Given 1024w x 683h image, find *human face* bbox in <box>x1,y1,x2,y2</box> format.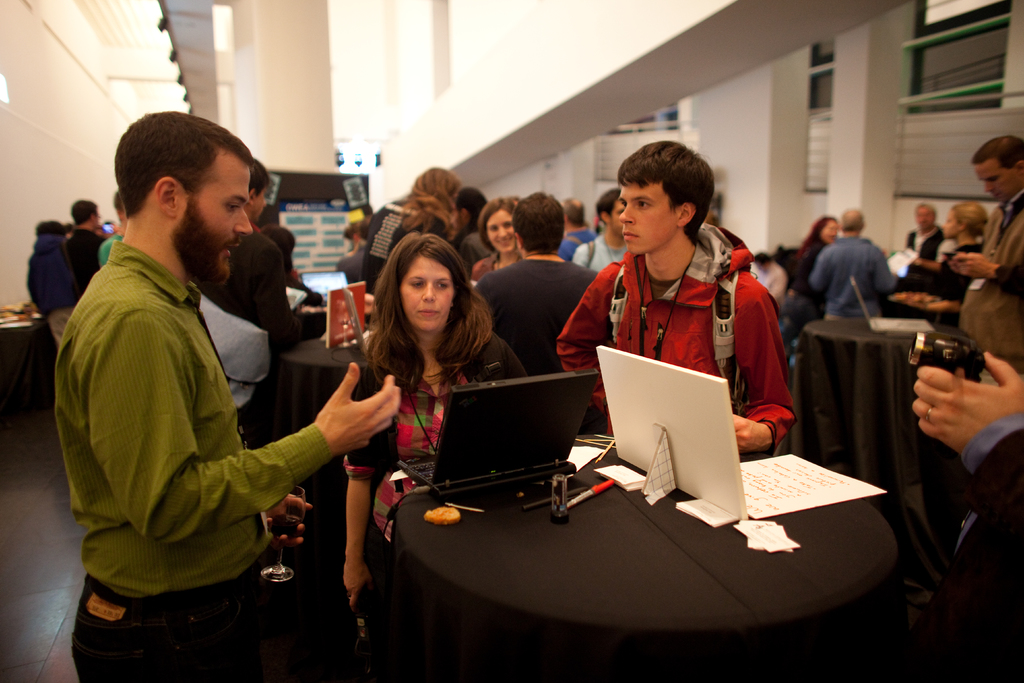
<box>943,208,959,239</box>.
